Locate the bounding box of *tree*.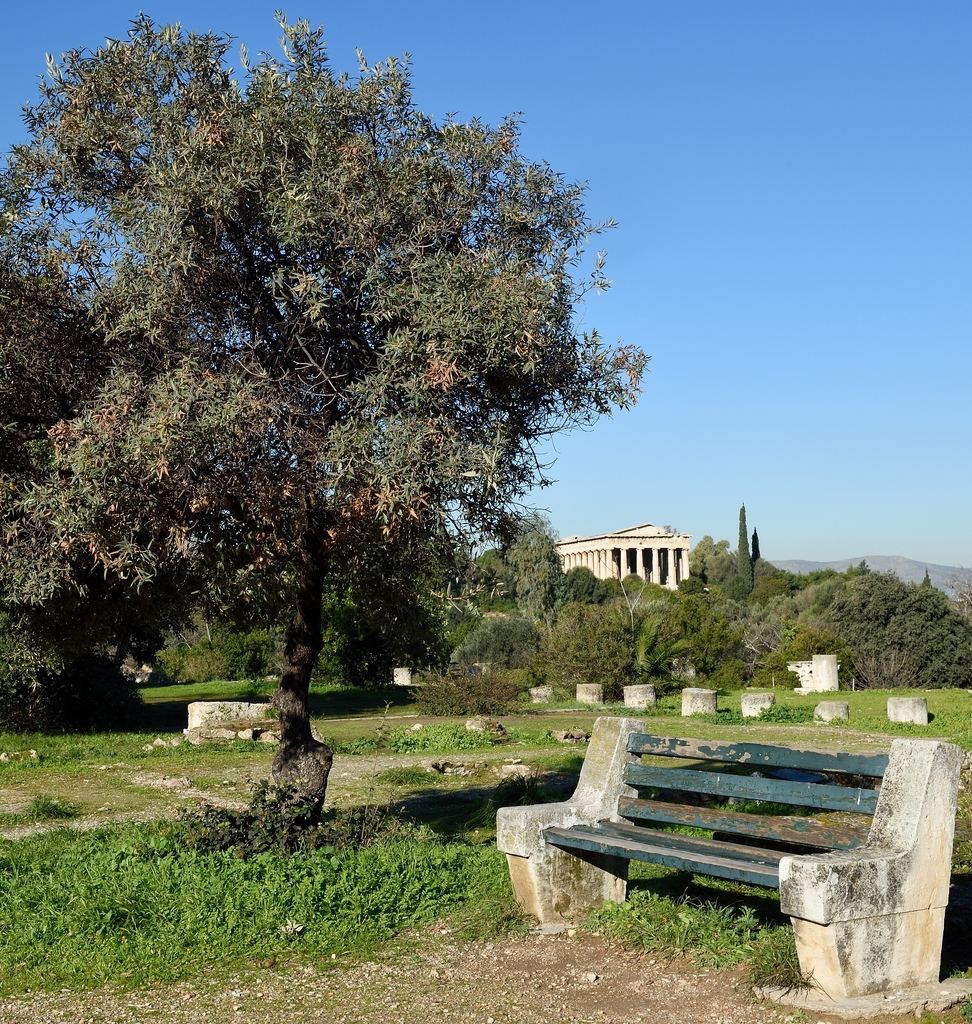
Bounding box: bbox=(442, 546, 521, 647).
